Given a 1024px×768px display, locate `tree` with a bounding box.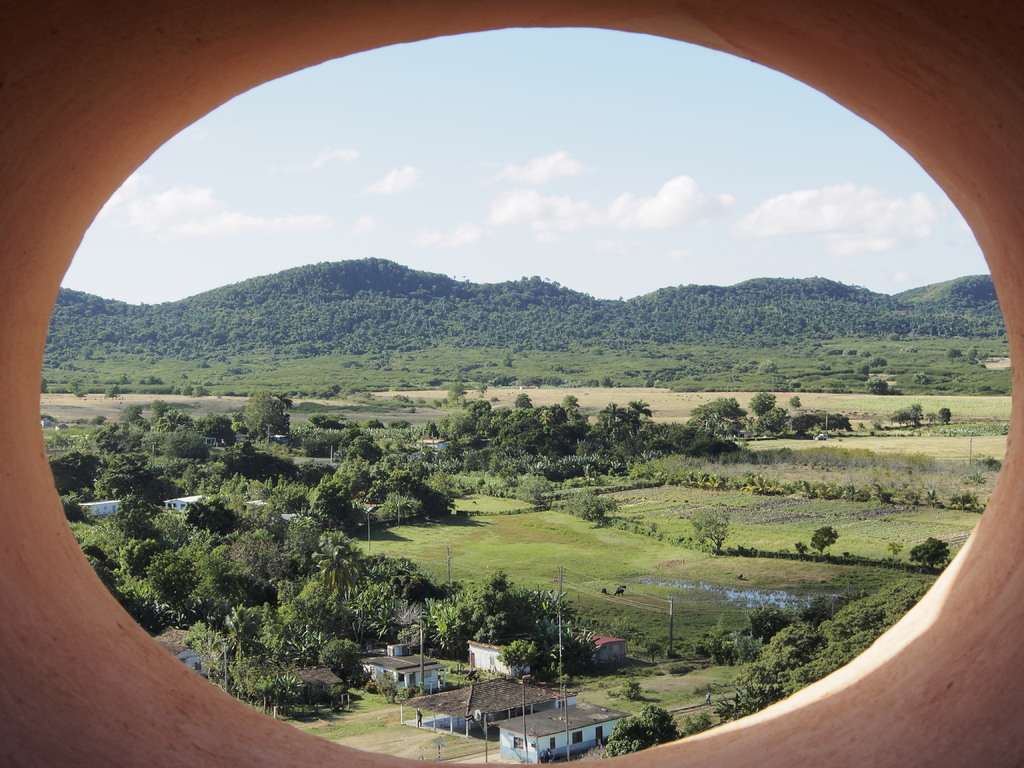
Located: [left=477, top=380, right=488, bottom=403].
